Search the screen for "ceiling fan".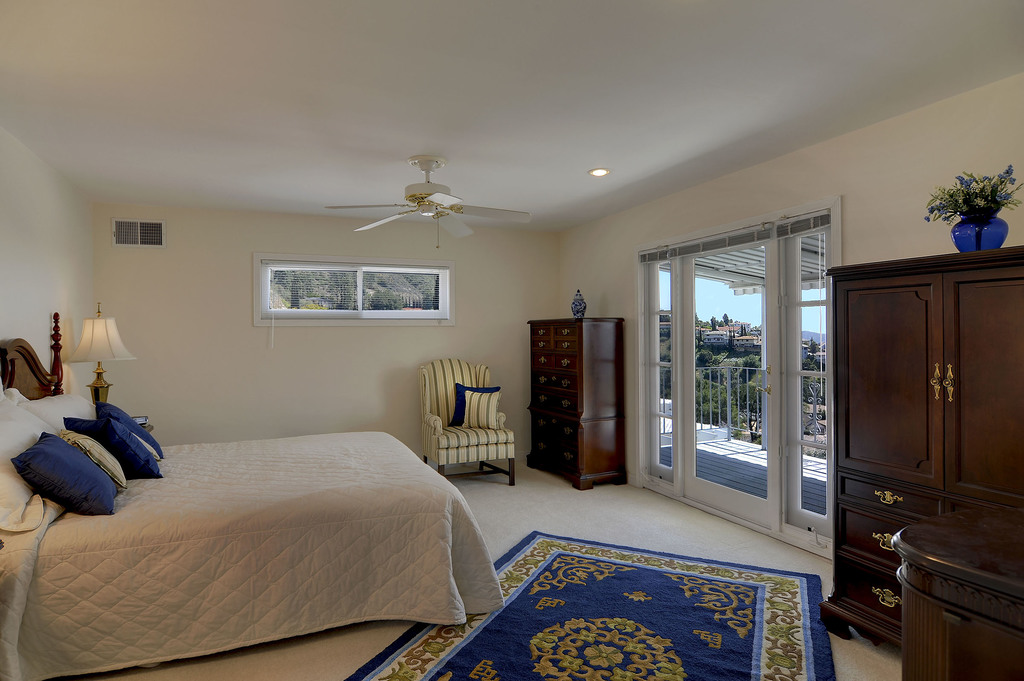
Found at Rect(327, 161, 546, 267).
